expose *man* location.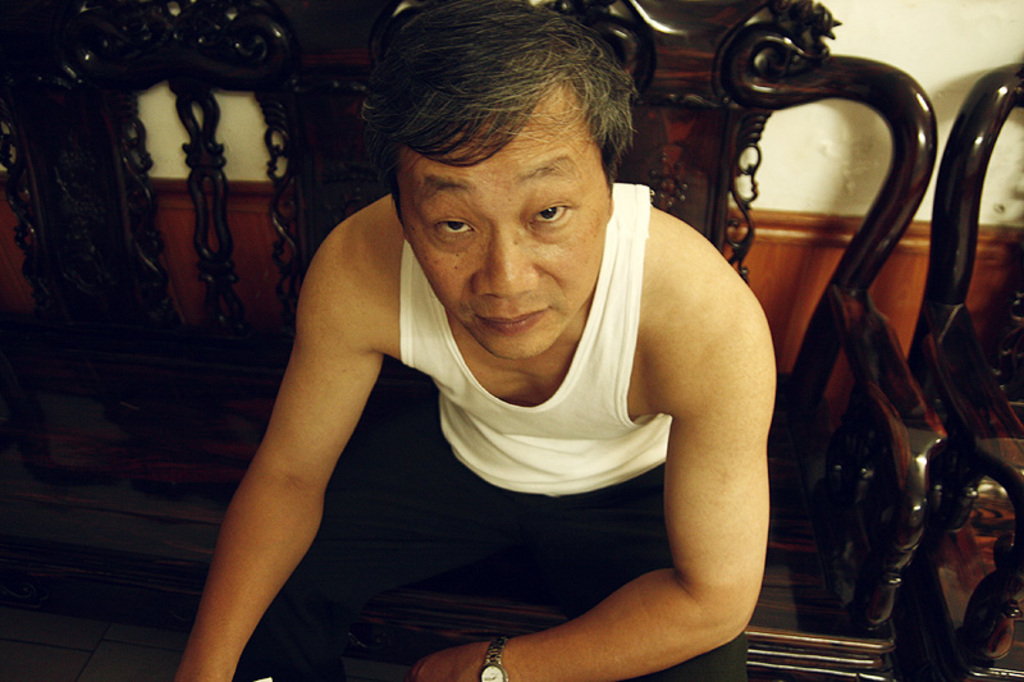
Exposed at box=[151, 28, 794, 669].
